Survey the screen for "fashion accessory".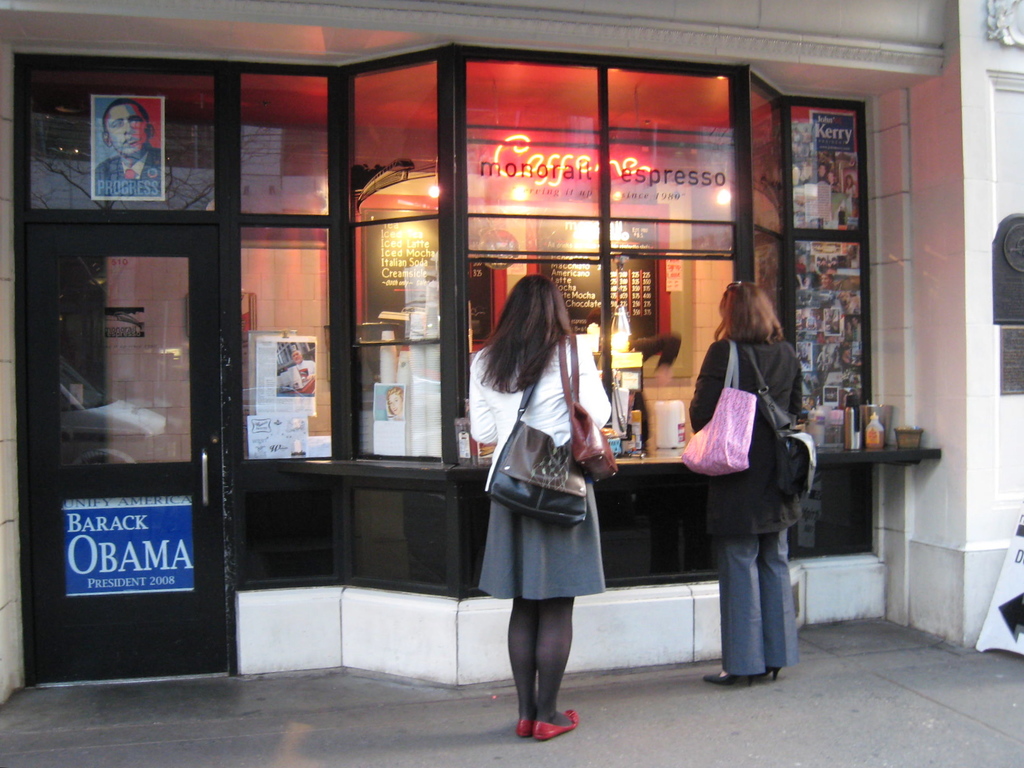
Survey found: Rect(701, 668, 764, 689).
